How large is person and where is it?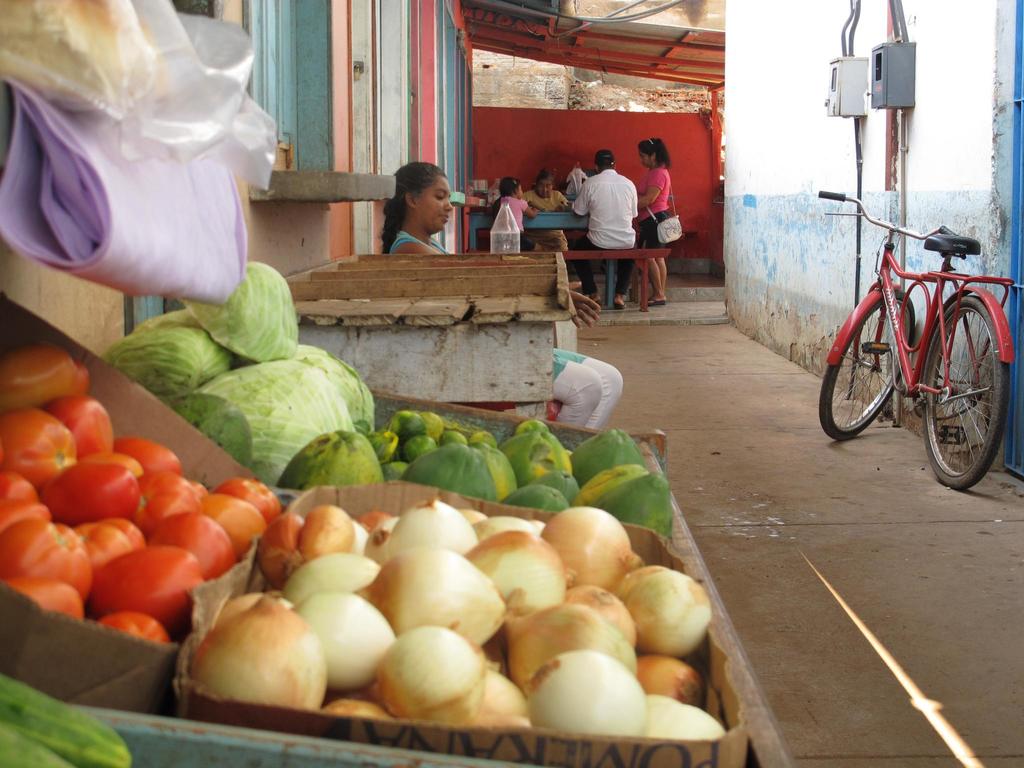
Bounding box: 488 175 545 249.
